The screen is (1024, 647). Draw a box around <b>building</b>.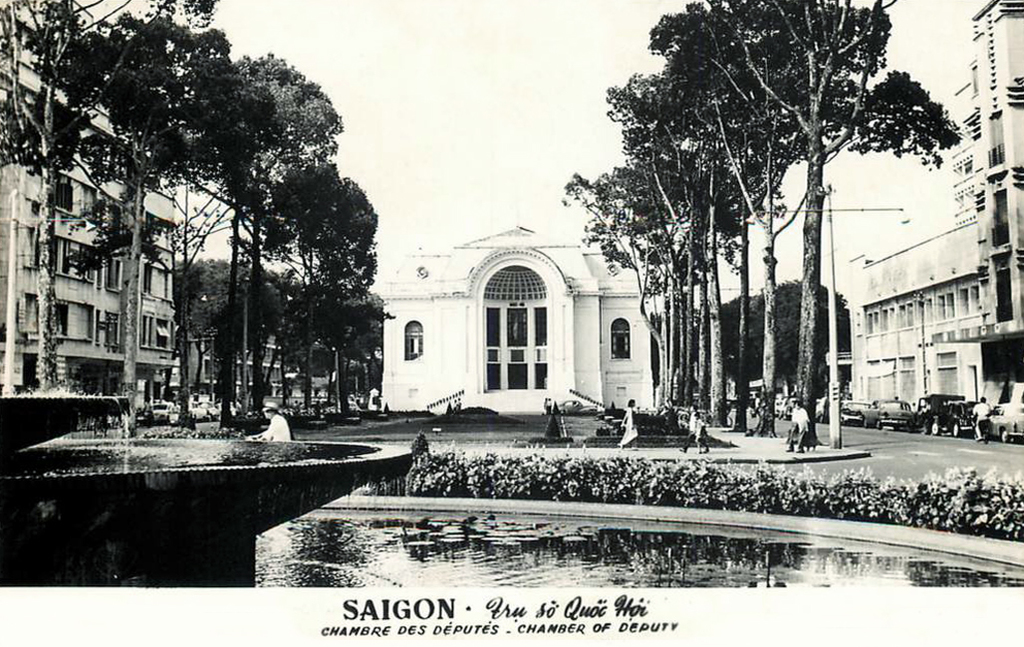
<bbox>845, 0, 1023, 443</bbox>.
